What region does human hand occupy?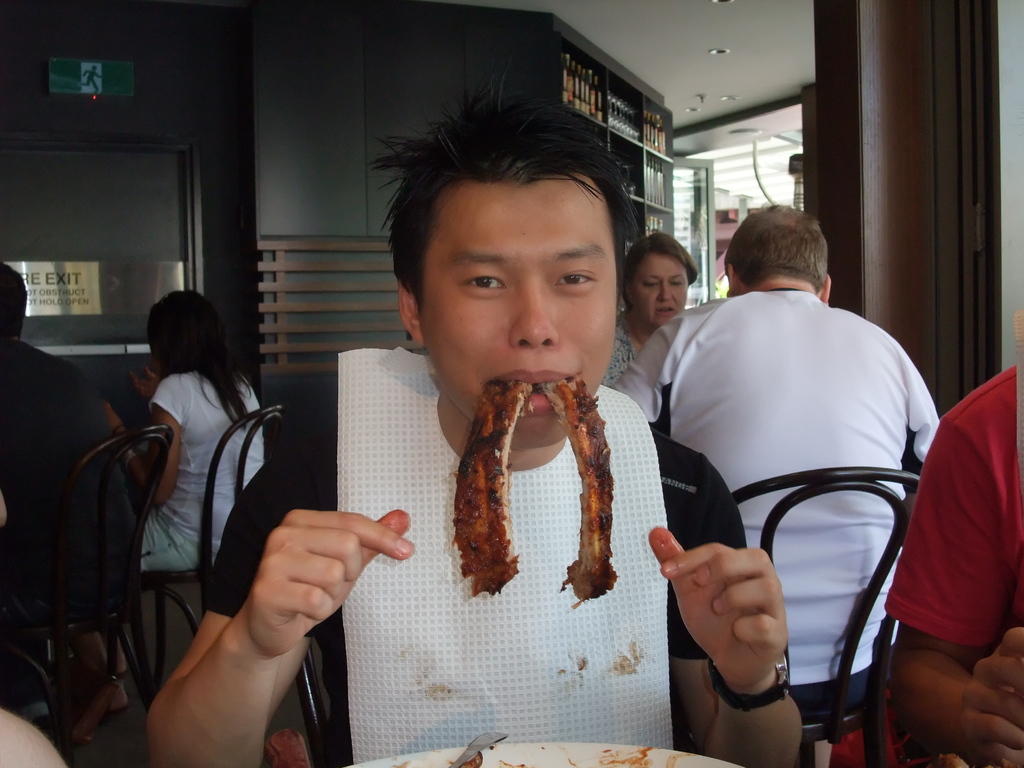
detection(956, 626, 1023, 765).
